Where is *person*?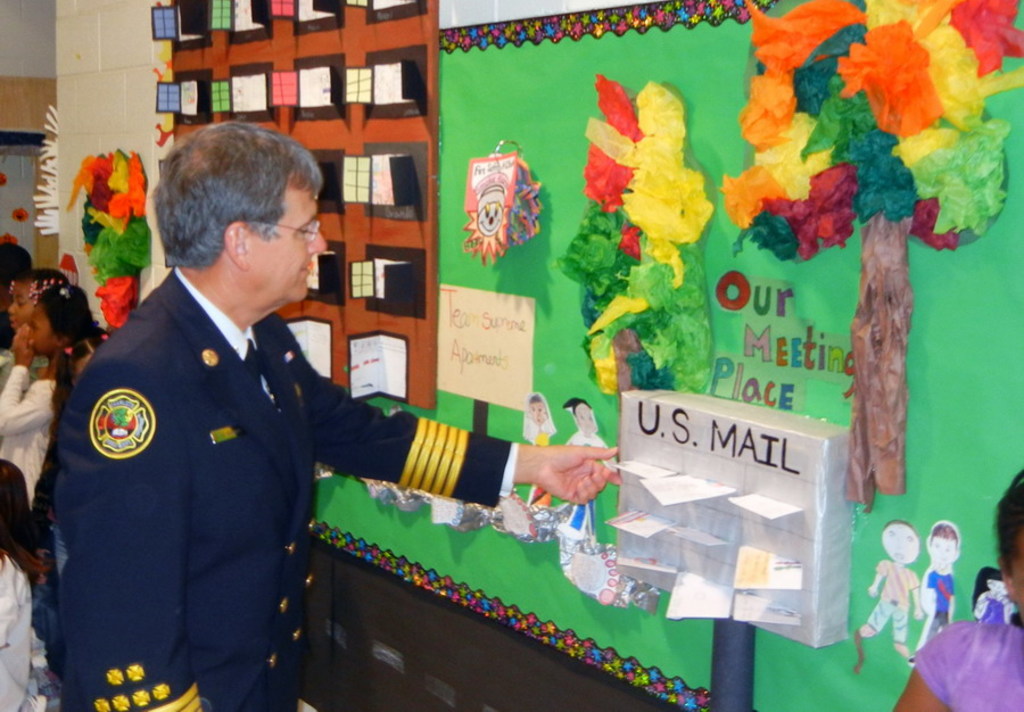
x1=898 y1=473 x2=1023 y2=711.
